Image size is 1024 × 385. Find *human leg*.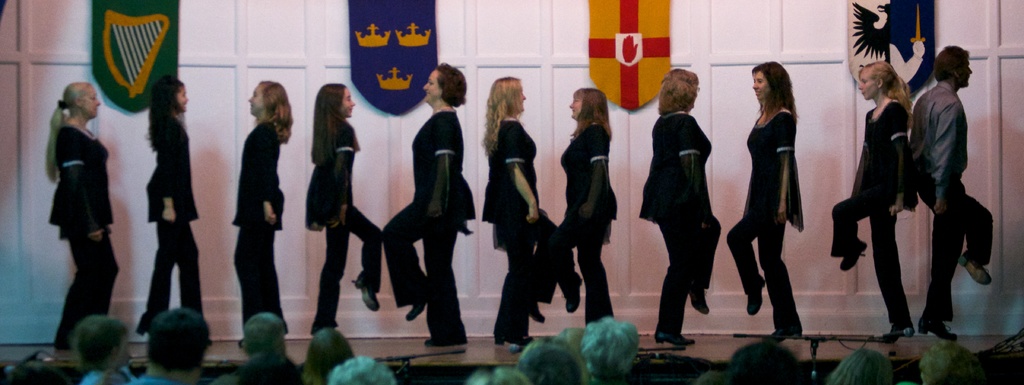
134 212 172 337.
